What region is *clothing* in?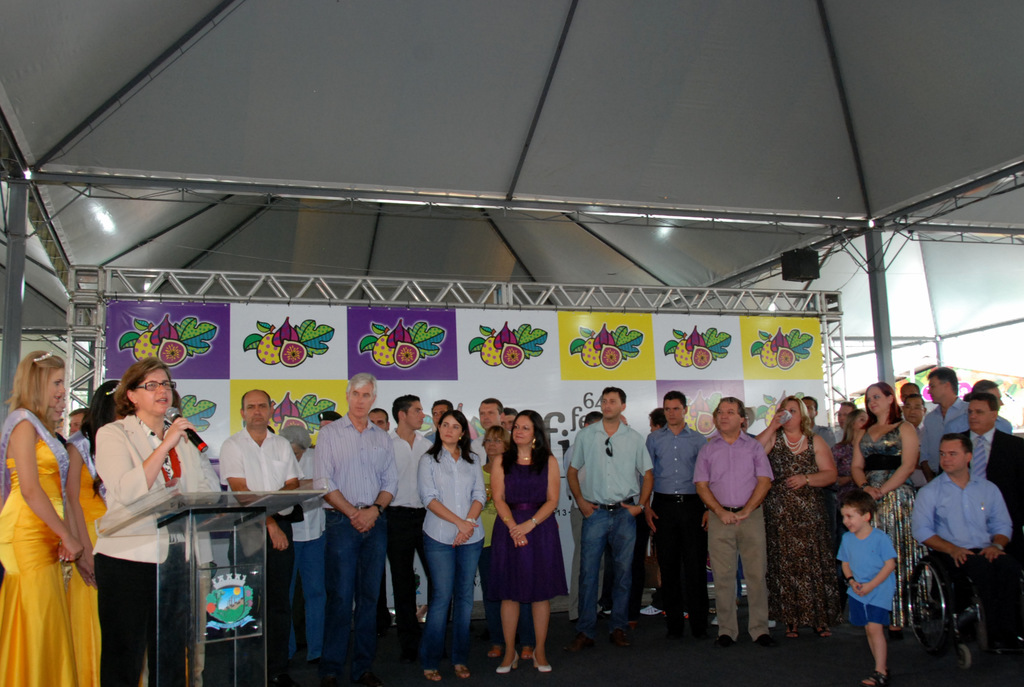
810:420:833:457.
